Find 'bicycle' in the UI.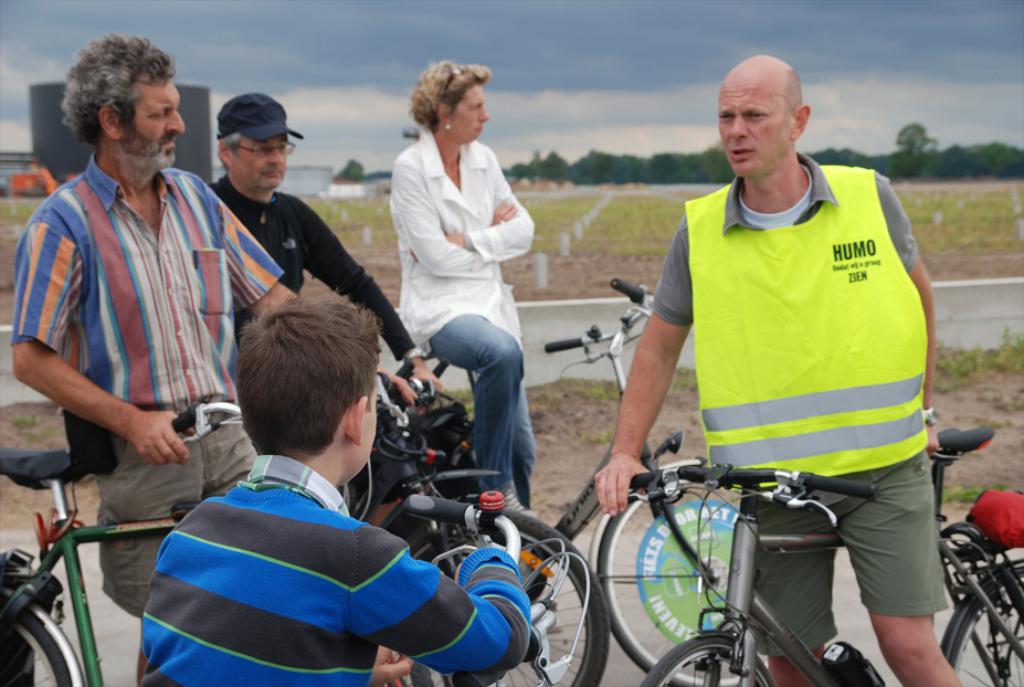
UI element at detection(376, 276, 771, 686).
